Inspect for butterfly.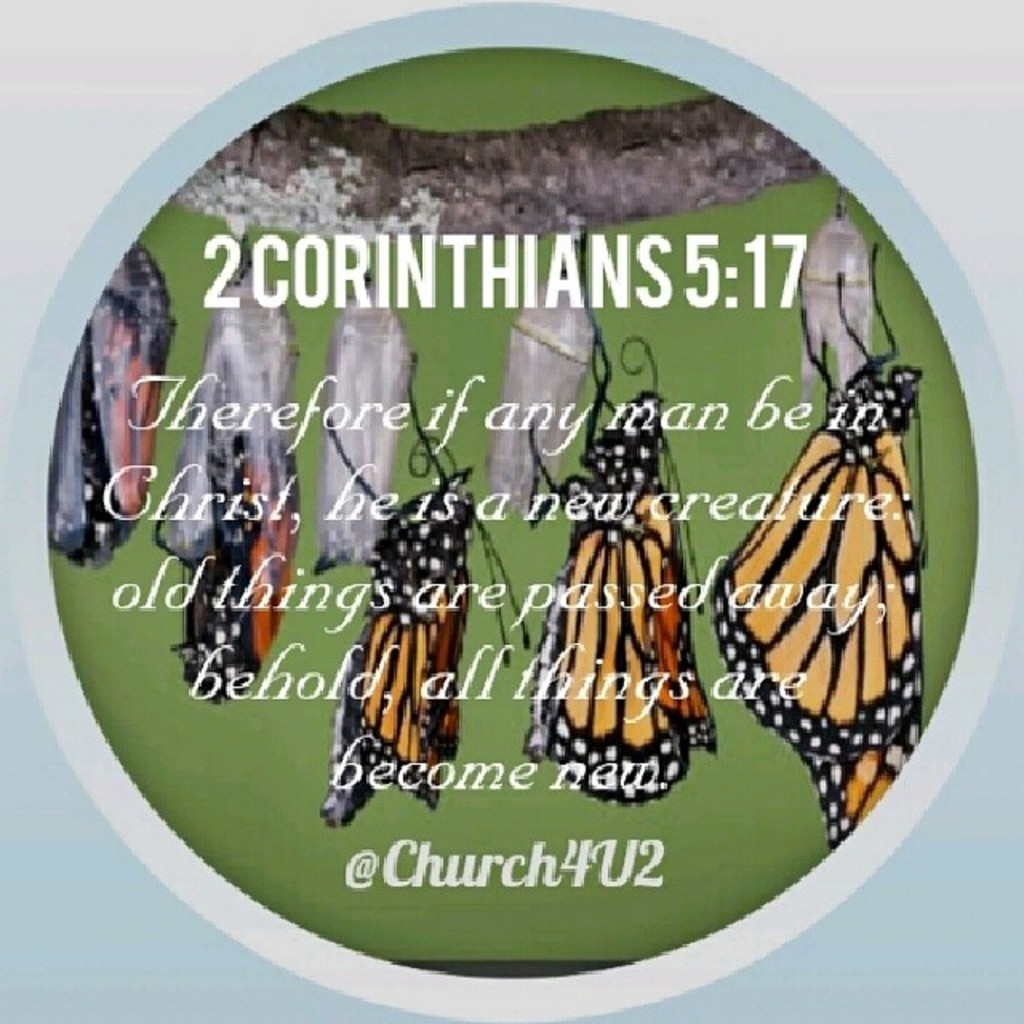
Inspection: l=325, t=366, r=534, b=834.
